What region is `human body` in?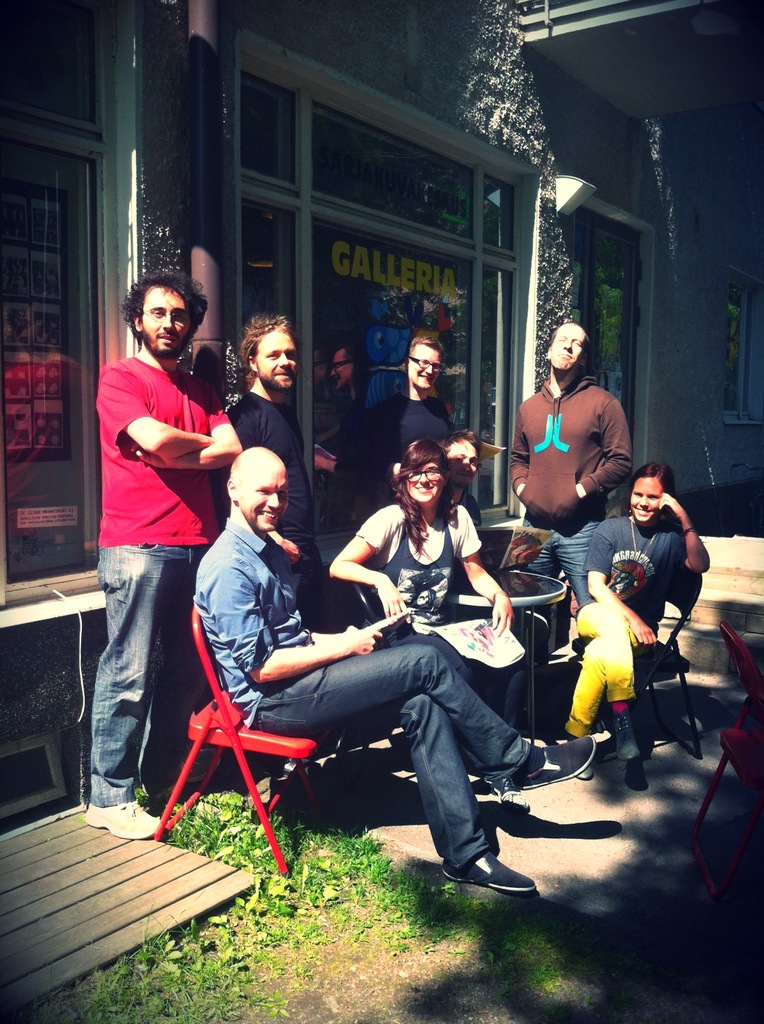
<region>222, 301, 334, 631</region>.
